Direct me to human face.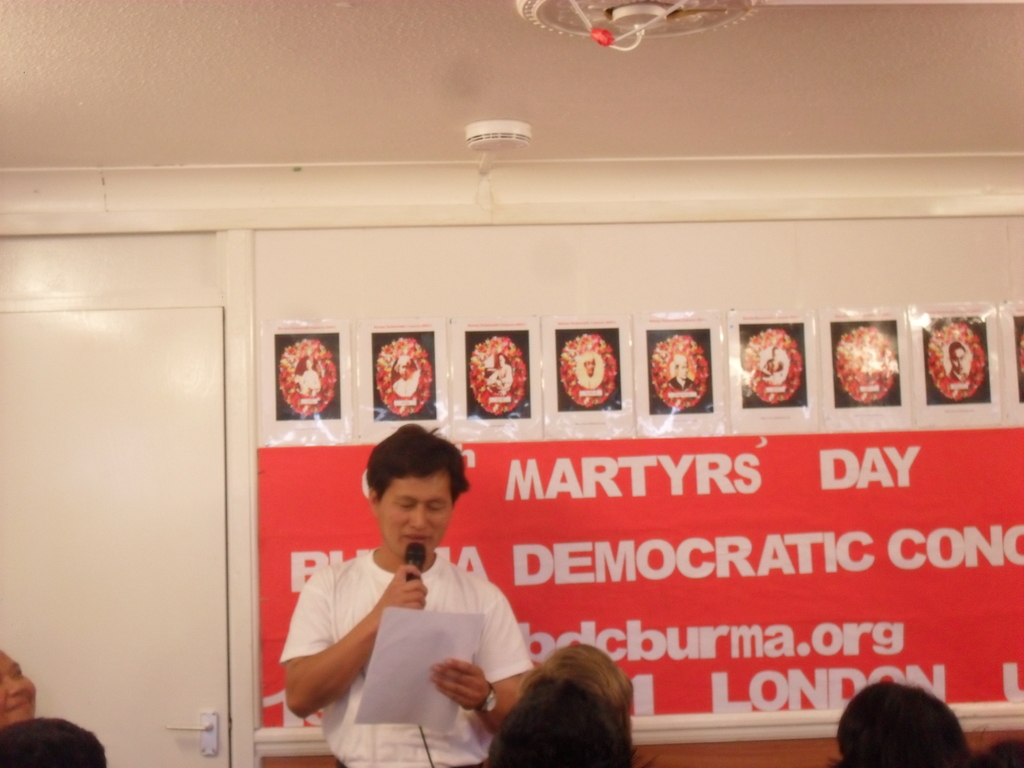
Direction: [left=374, top=467, right=453, bottom=558].
